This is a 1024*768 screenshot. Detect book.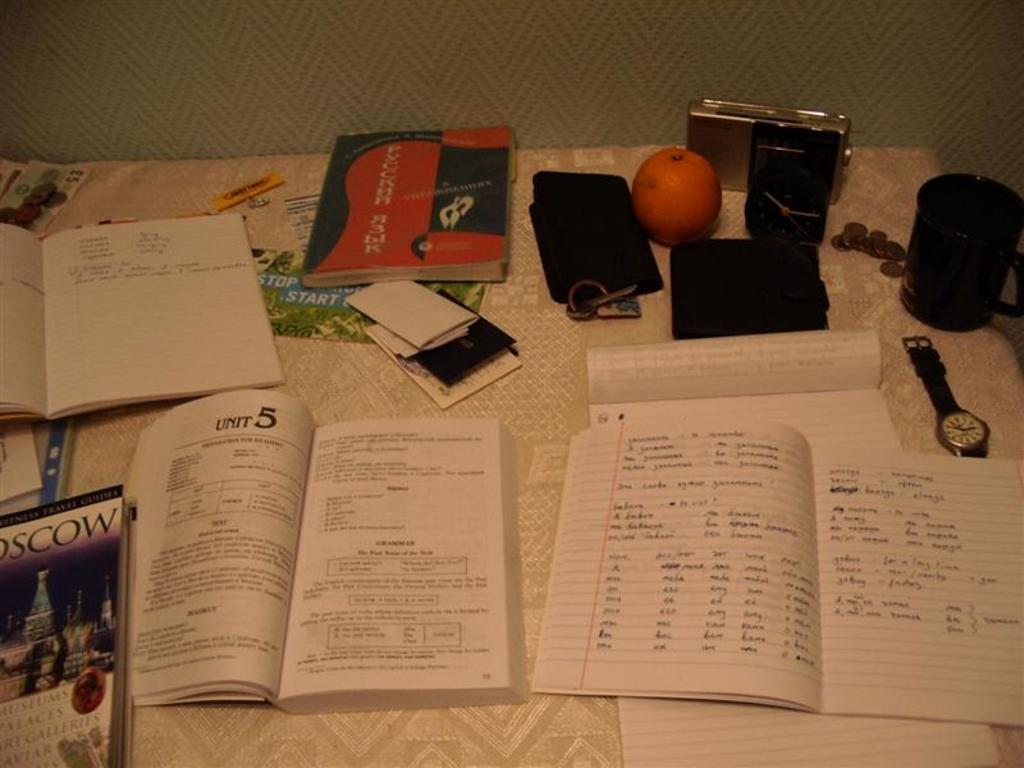
x1=0, y1=209, x2=285, y2=420.
